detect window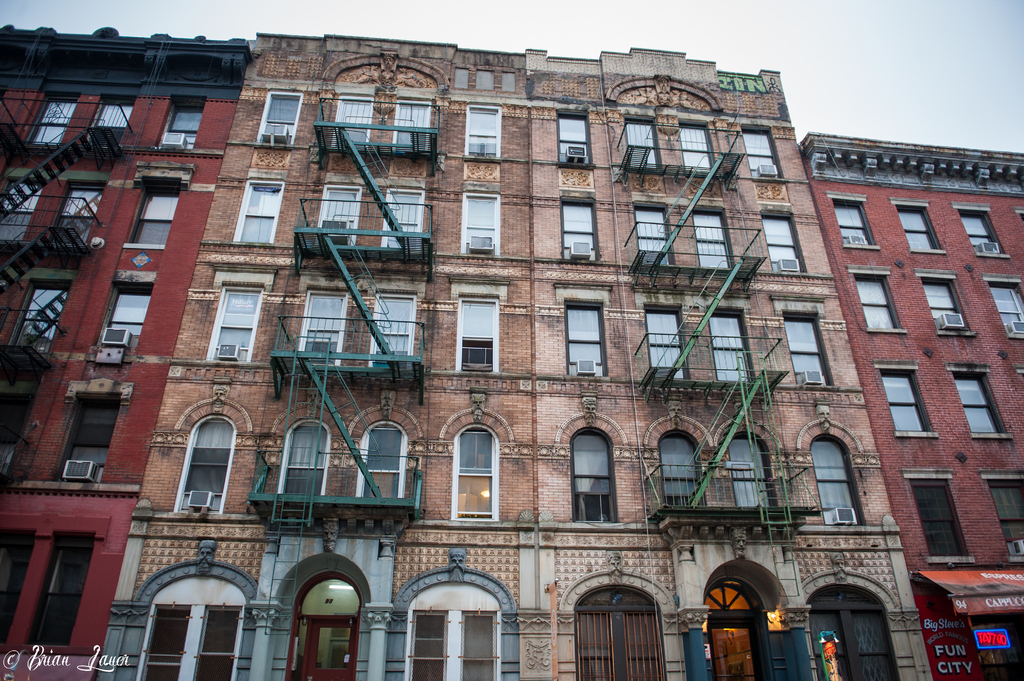
<bbox>233, 179, 285, 243</bbox>
